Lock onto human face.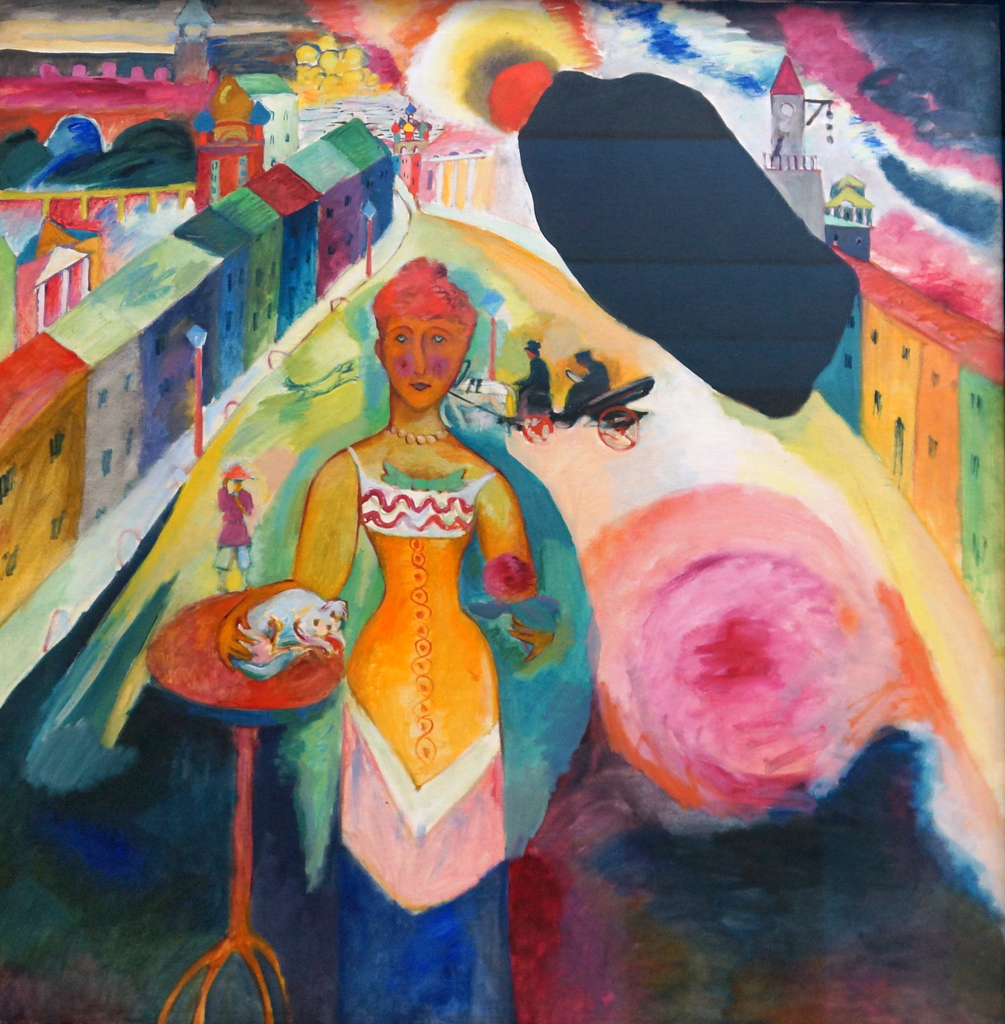
Locked: [x1=377, y1=321, x2=464, y2=411].
